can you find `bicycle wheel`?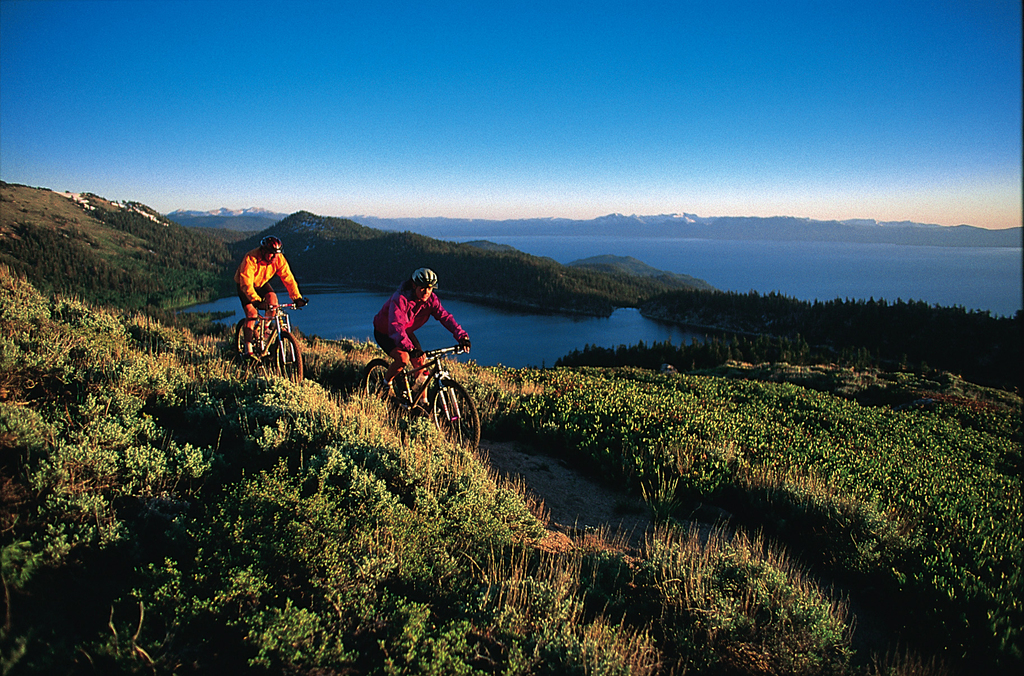
Yes, bounding box: bbox=[433, 377, 484, 452].
